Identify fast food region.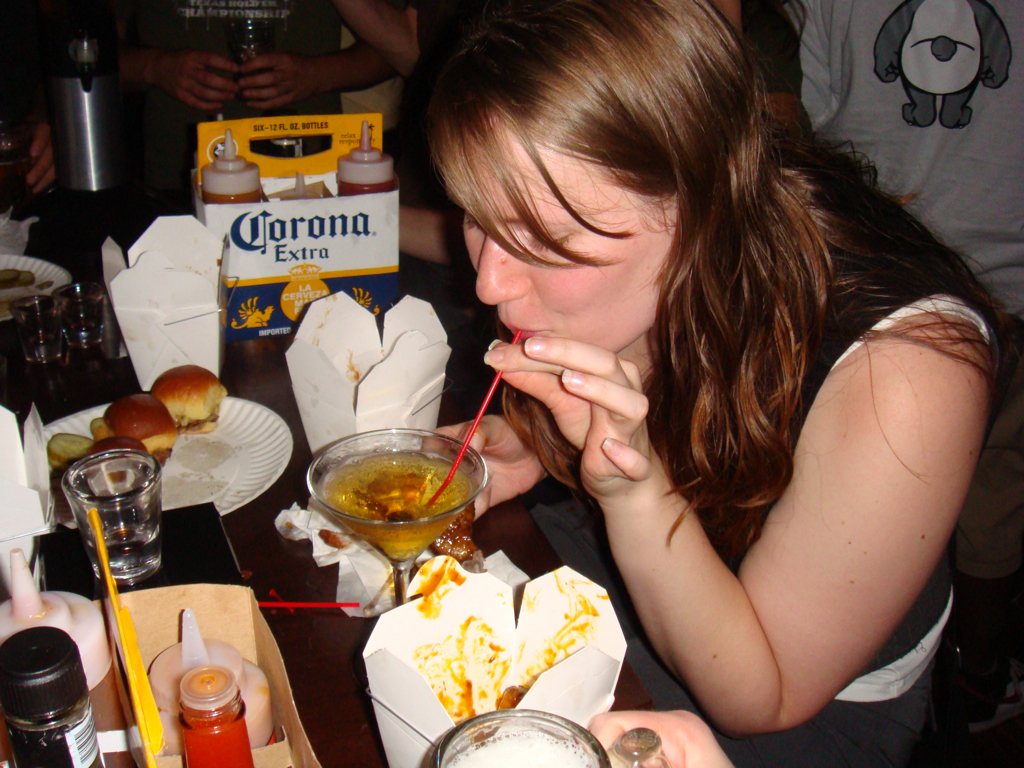
Region: bbox(147, 367, 229, 429).
